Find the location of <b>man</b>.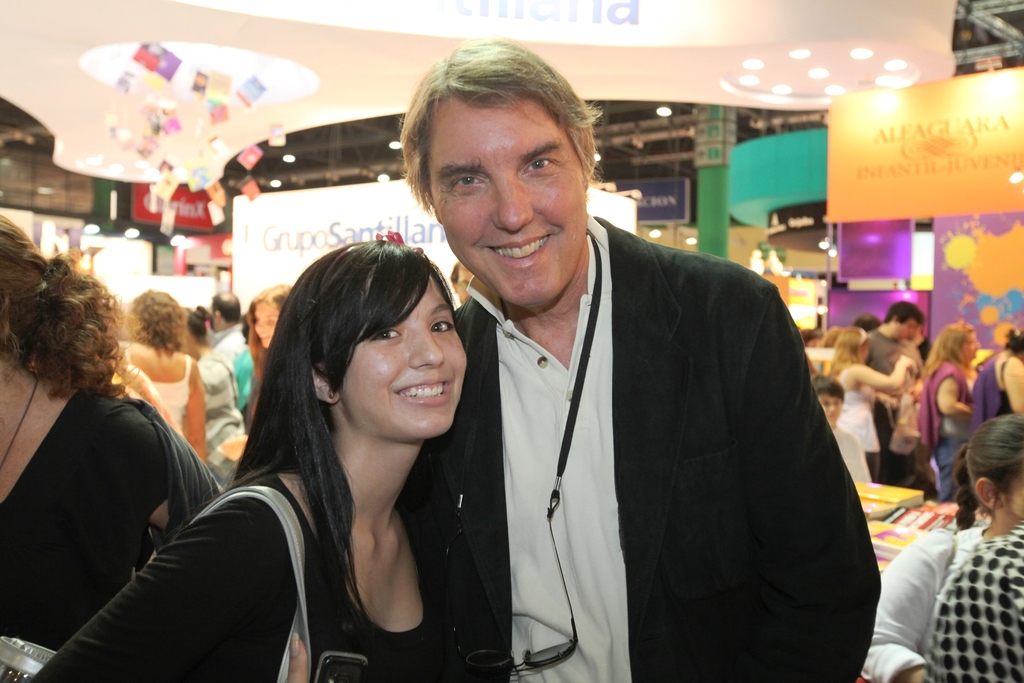
Location: [left=205, top=291, right=255, bottom=422].
